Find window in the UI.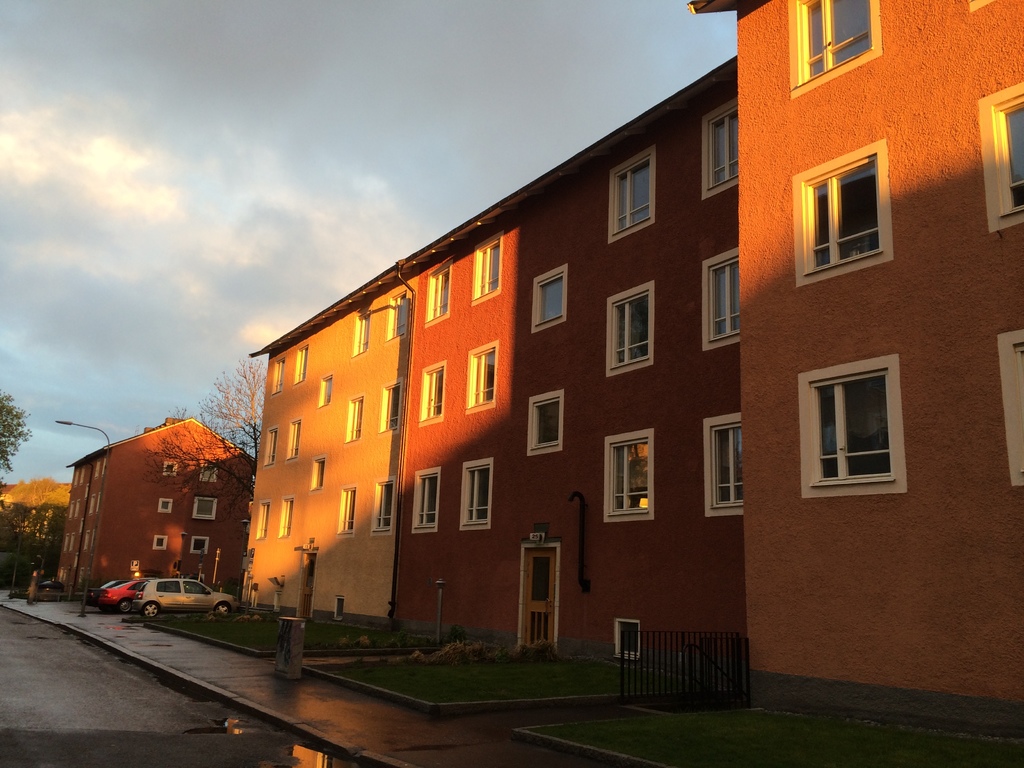
UI element at <region>698, 250, 736, 349</region>.
